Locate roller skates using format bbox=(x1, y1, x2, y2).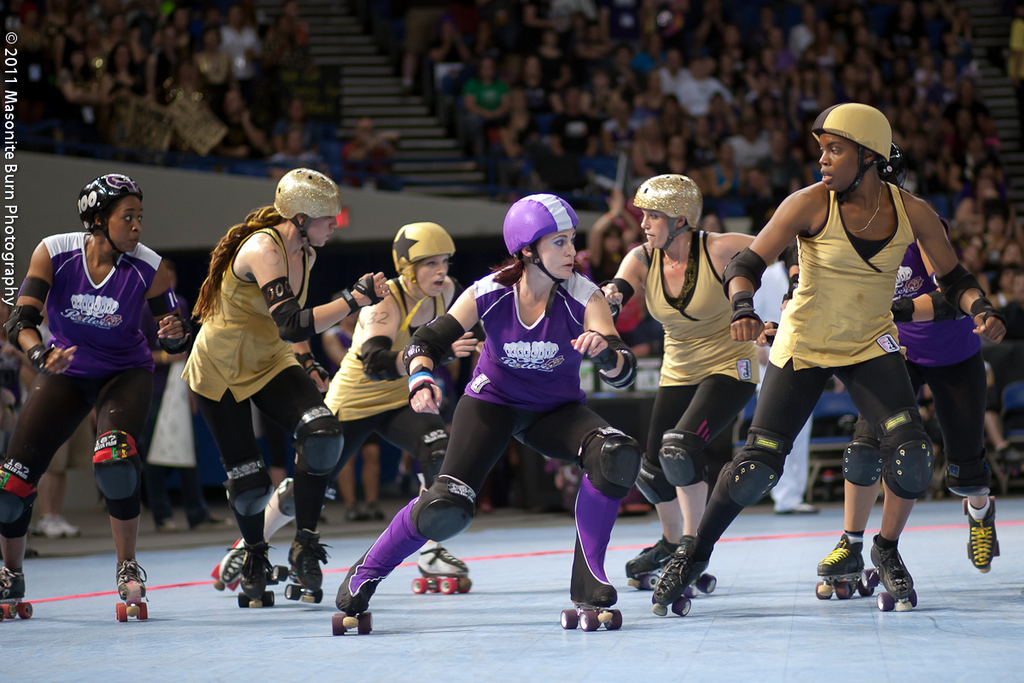
bbox=(0, 567, 33, 621).
